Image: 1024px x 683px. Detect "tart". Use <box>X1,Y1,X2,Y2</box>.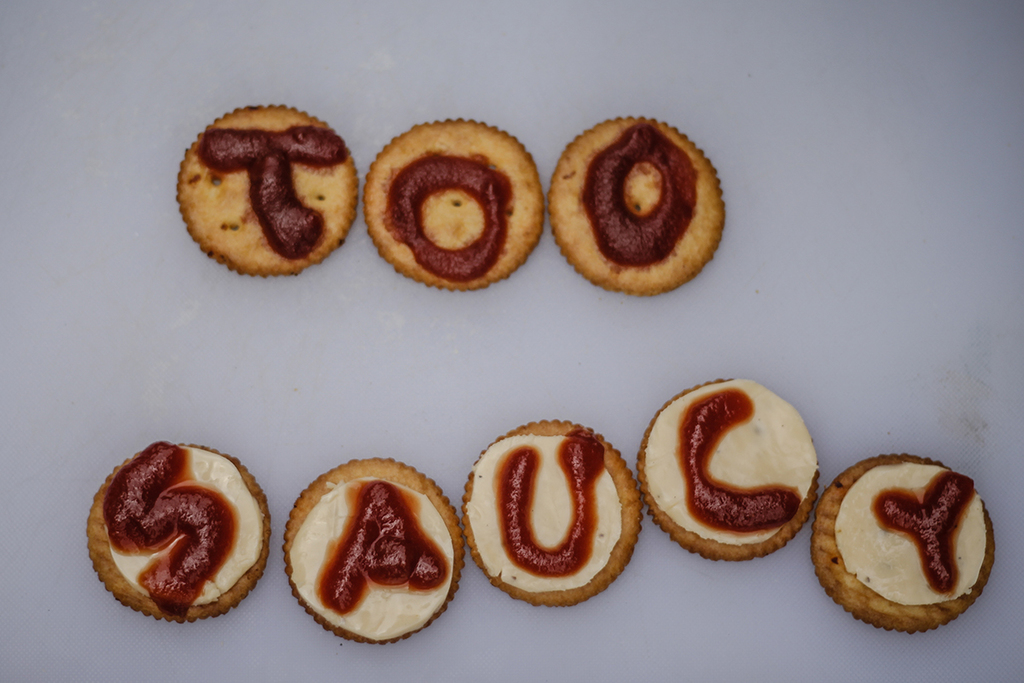
<box>546,115,731,296</box>.
